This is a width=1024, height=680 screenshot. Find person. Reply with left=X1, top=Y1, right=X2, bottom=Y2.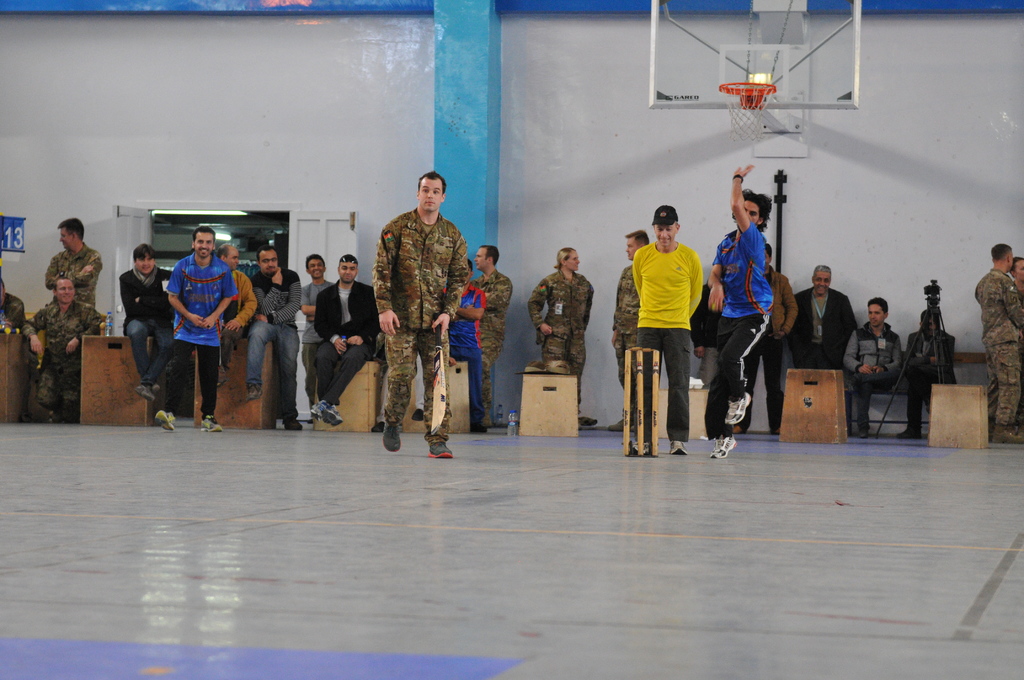
left=154, top=219, right=230, bottom=428.
